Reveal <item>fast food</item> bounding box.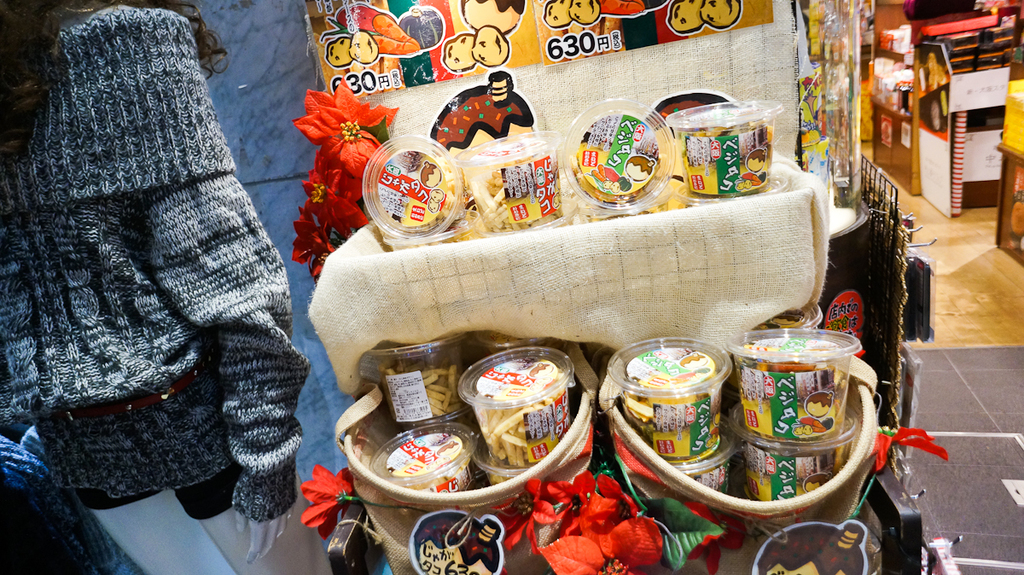
Revealed: bbox=[549, 101, 673, 215].
